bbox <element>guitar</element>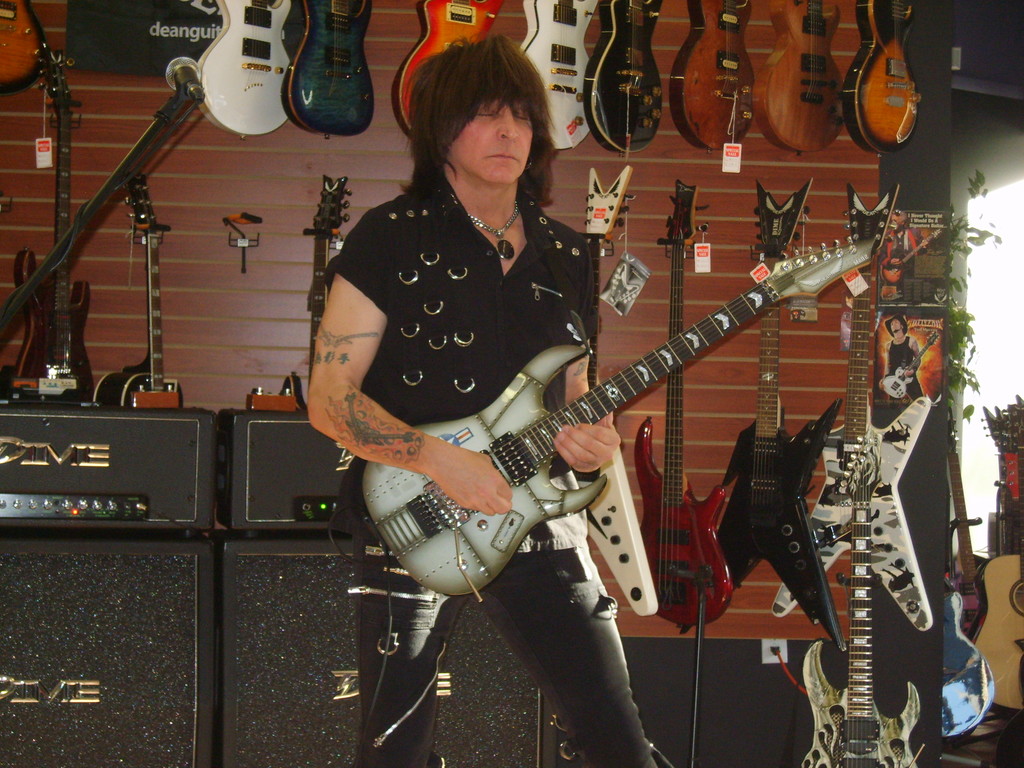
bbox=[628, 172, 728, 644]
